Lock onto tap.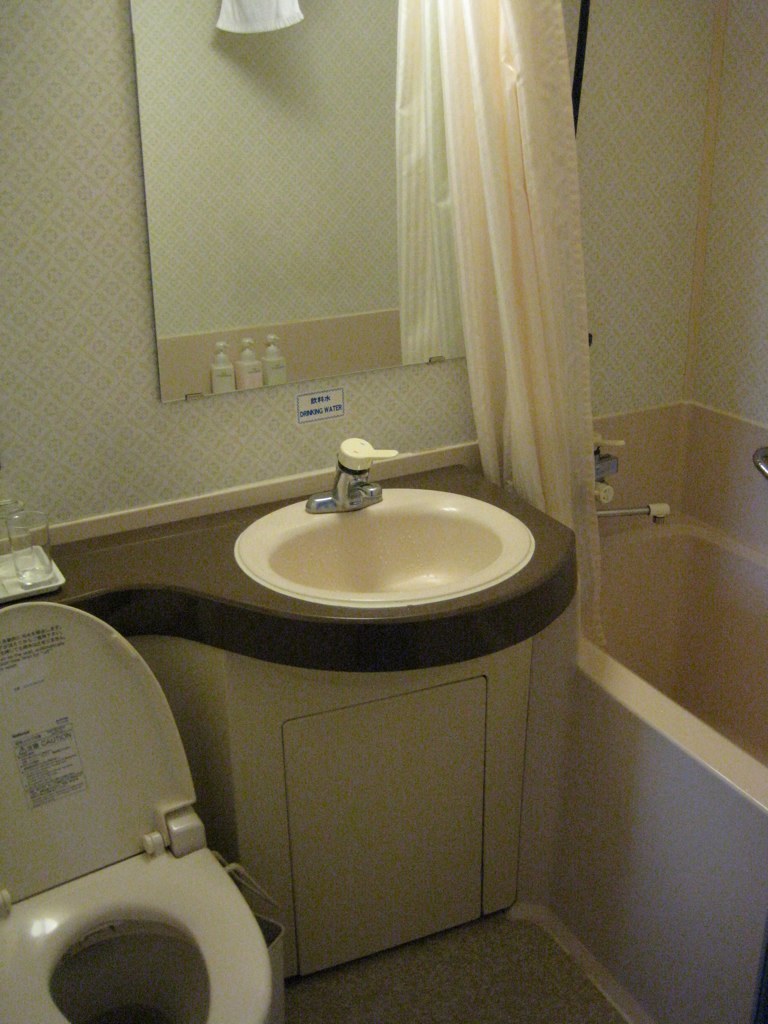
Locked: {"left": 594, "top": 455, "right": 623, "bottom": 518}.
